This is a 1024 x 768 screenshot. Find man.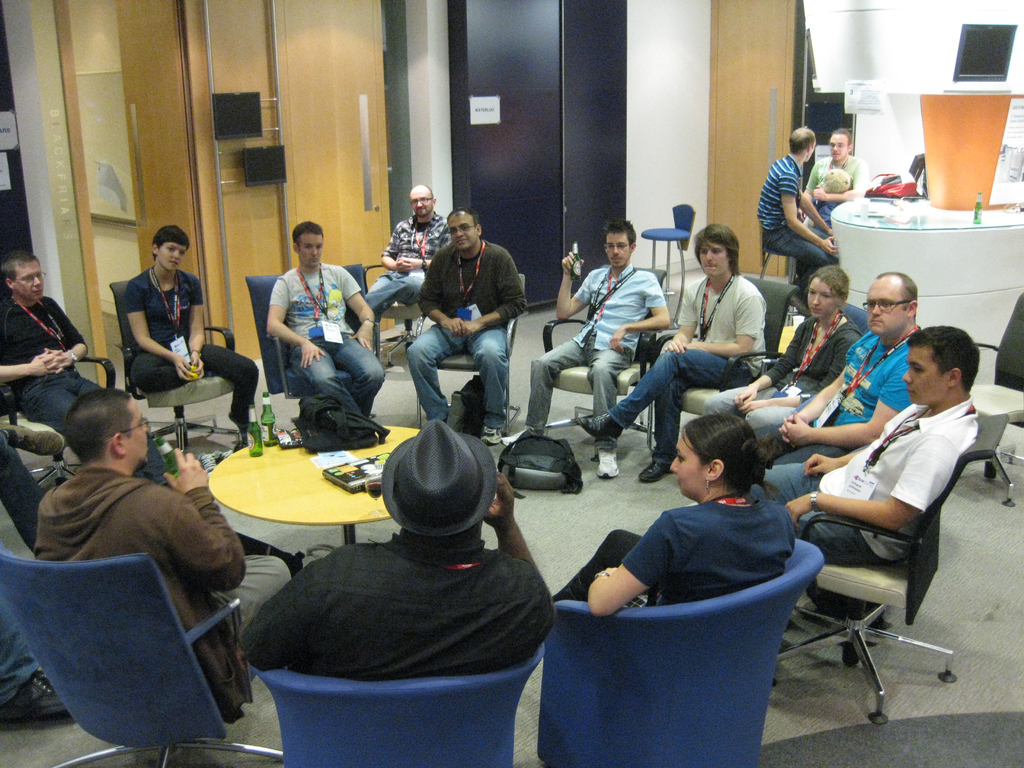
Bounding box: x1=803 y1=131 x2=874 y2=260.
